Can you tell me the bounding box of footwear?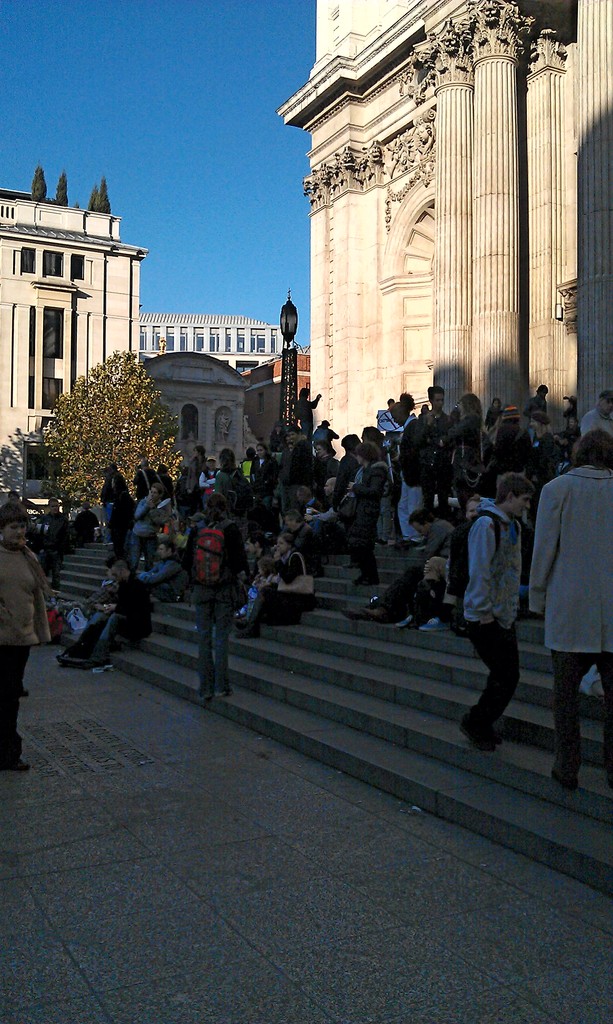
Rect(554, 778, 573, 797).
